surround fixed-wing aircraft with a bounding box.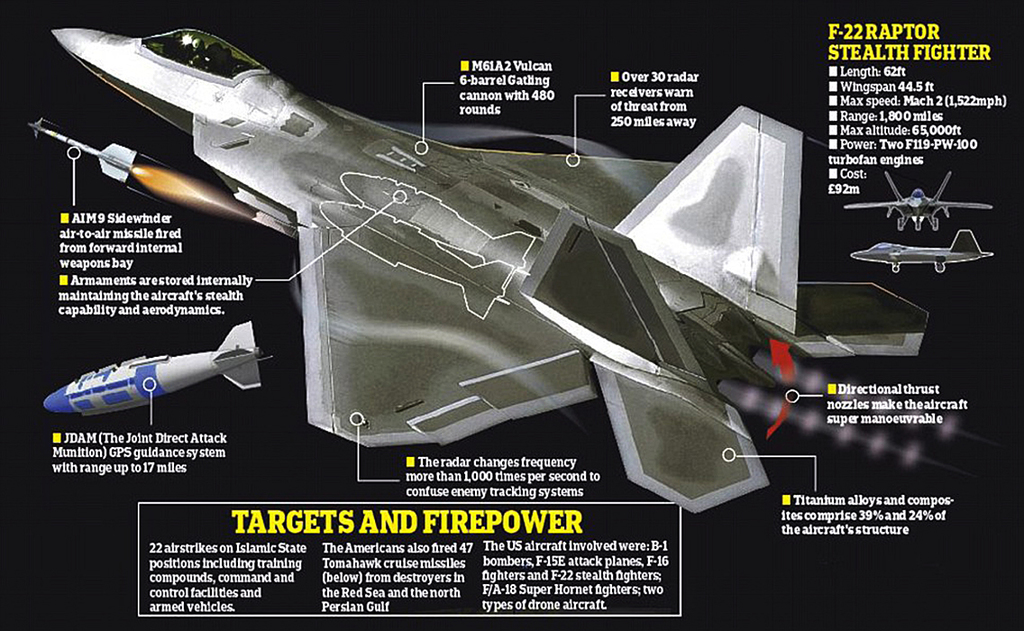
crop(41, 316, 279, 423).
